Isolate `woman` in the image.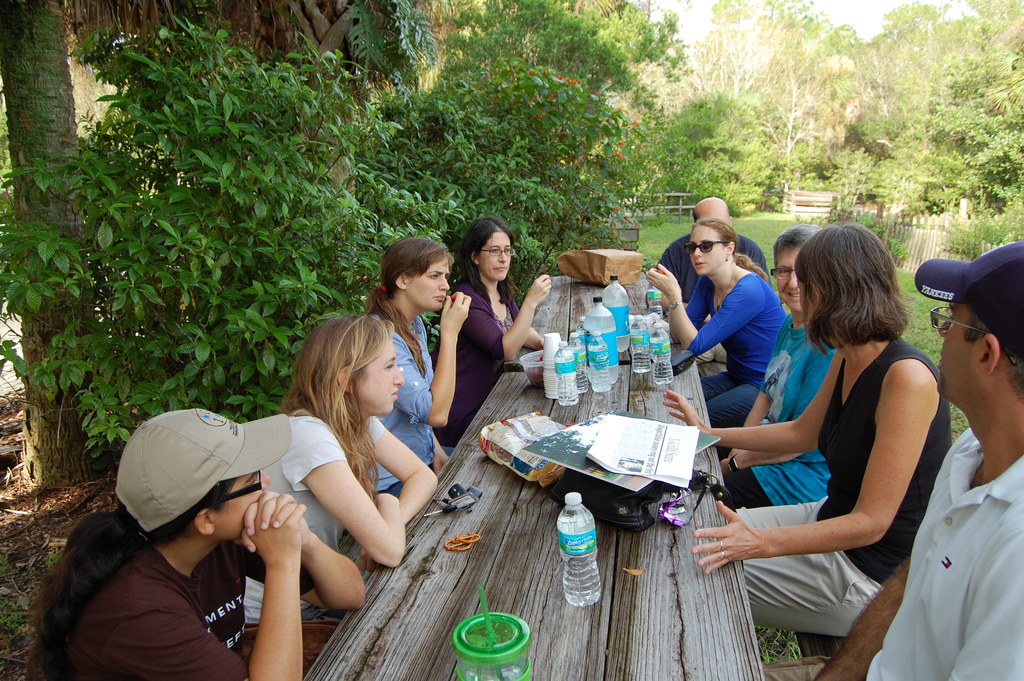
Isolated region: Rect(703, 224, 847, 511).
